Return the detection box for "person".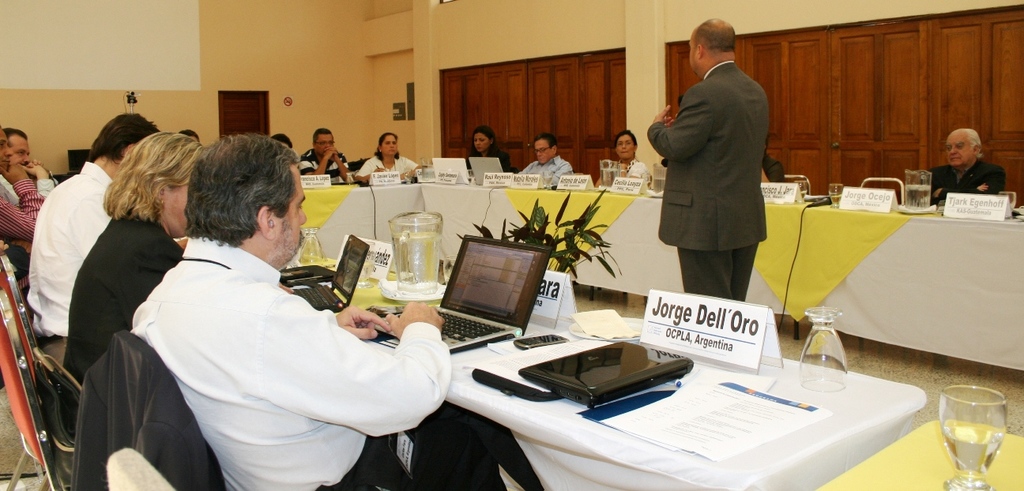
l=514, t=132, r=572, b=187.
